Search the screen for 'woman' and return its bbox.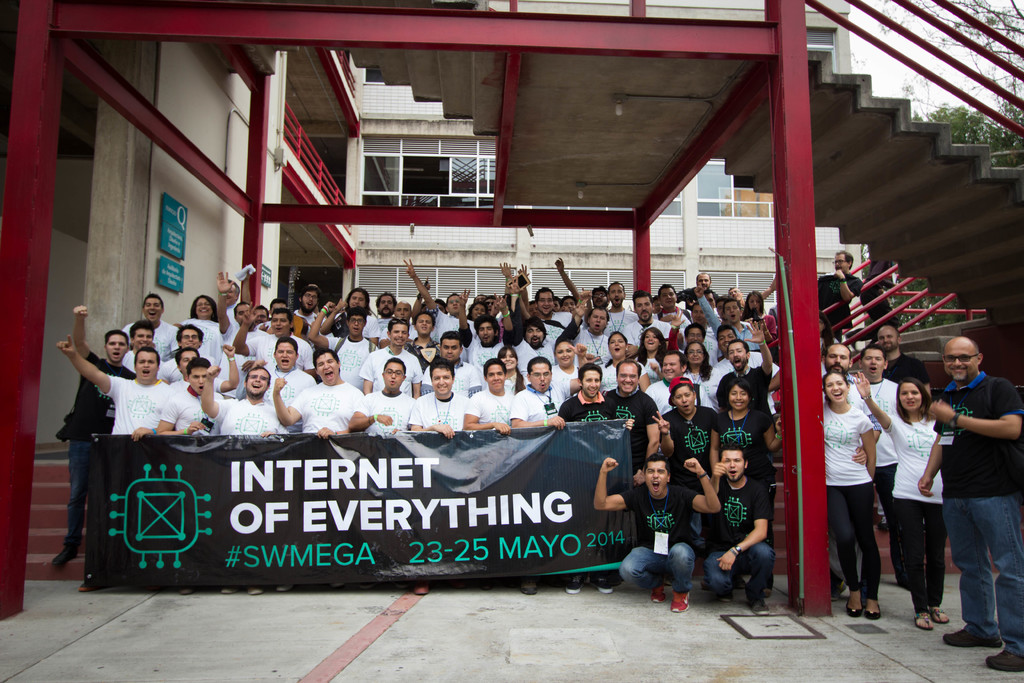
Found: {"left": 498, "top": 347, "right": 527, "bottom": 393}.
